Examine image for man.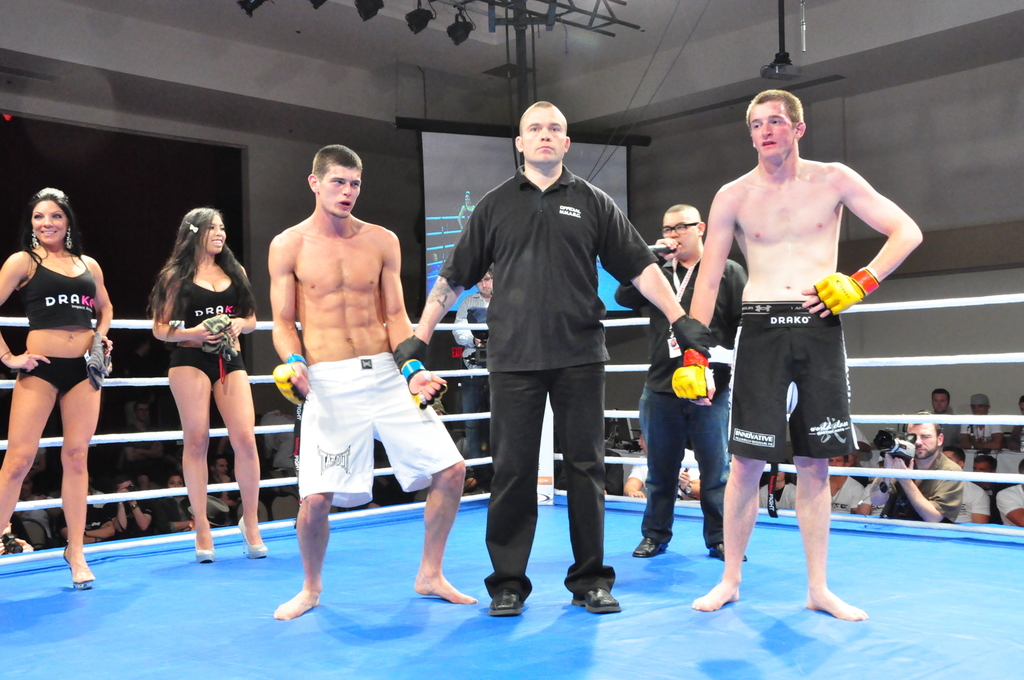
Examination result: select_region(679, 99, 920, 632).
